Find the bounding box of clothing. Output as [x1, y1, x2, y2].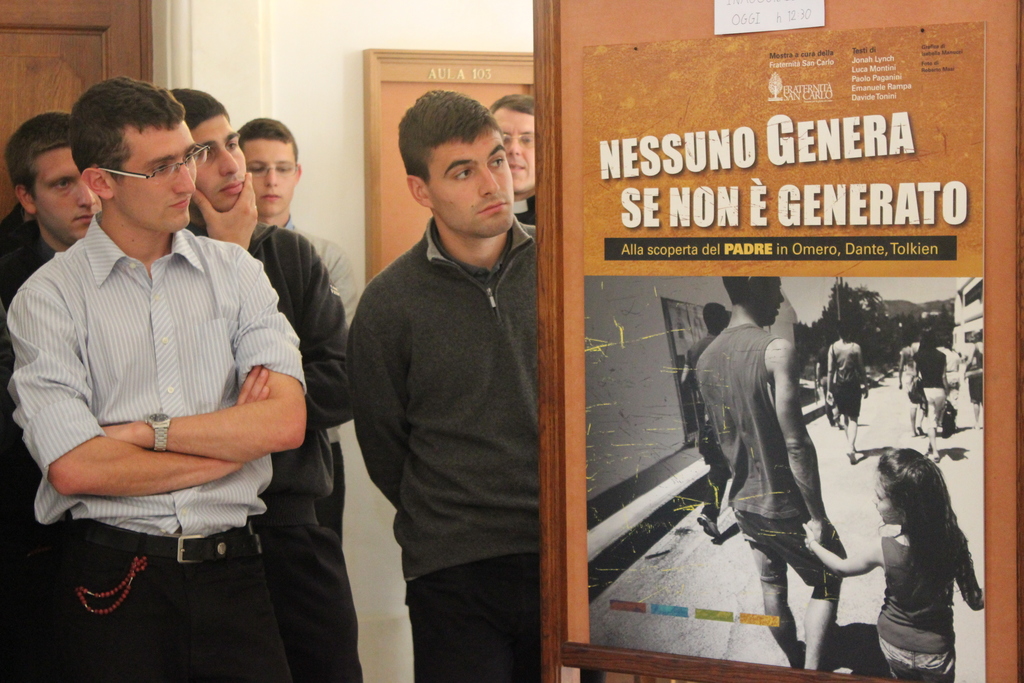
[824, 342, 858, 430].
